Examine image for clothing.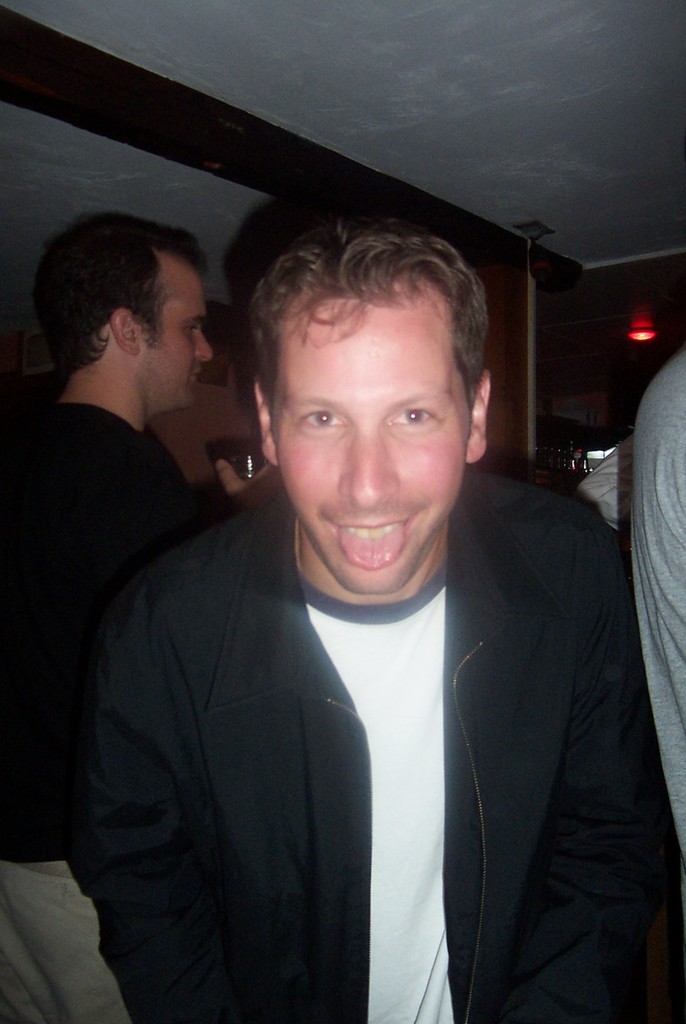
Examination result: (x1=61, y1=392, x2=653, y2=1023).
